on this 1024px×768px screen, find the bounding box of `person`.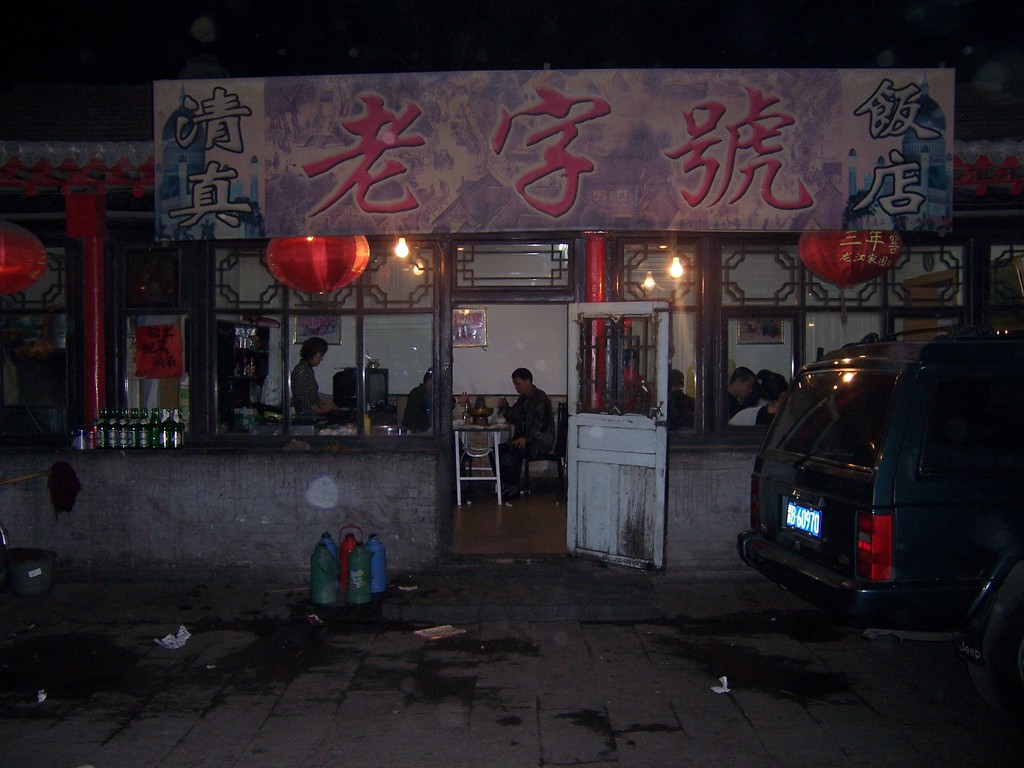
Bounding box: BBox(726, 362, 755, 420).
